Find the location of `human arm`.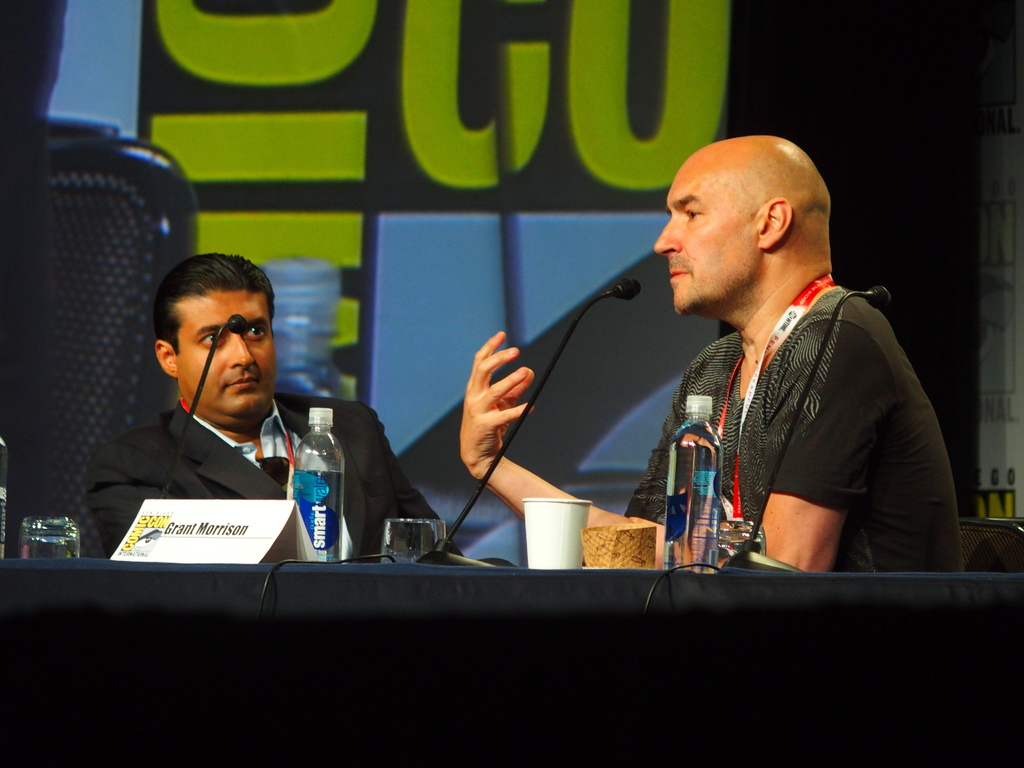
Location: crop(86, 445, 177, 561).
